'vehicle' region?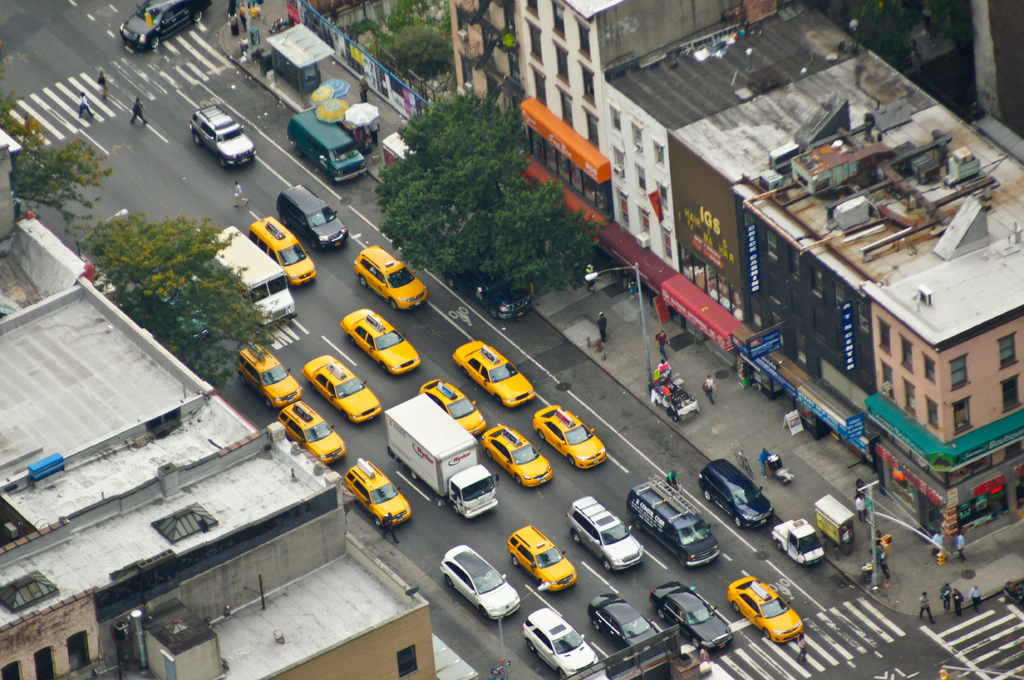
[x1=451, y1=338, x2=535, y2=400]
